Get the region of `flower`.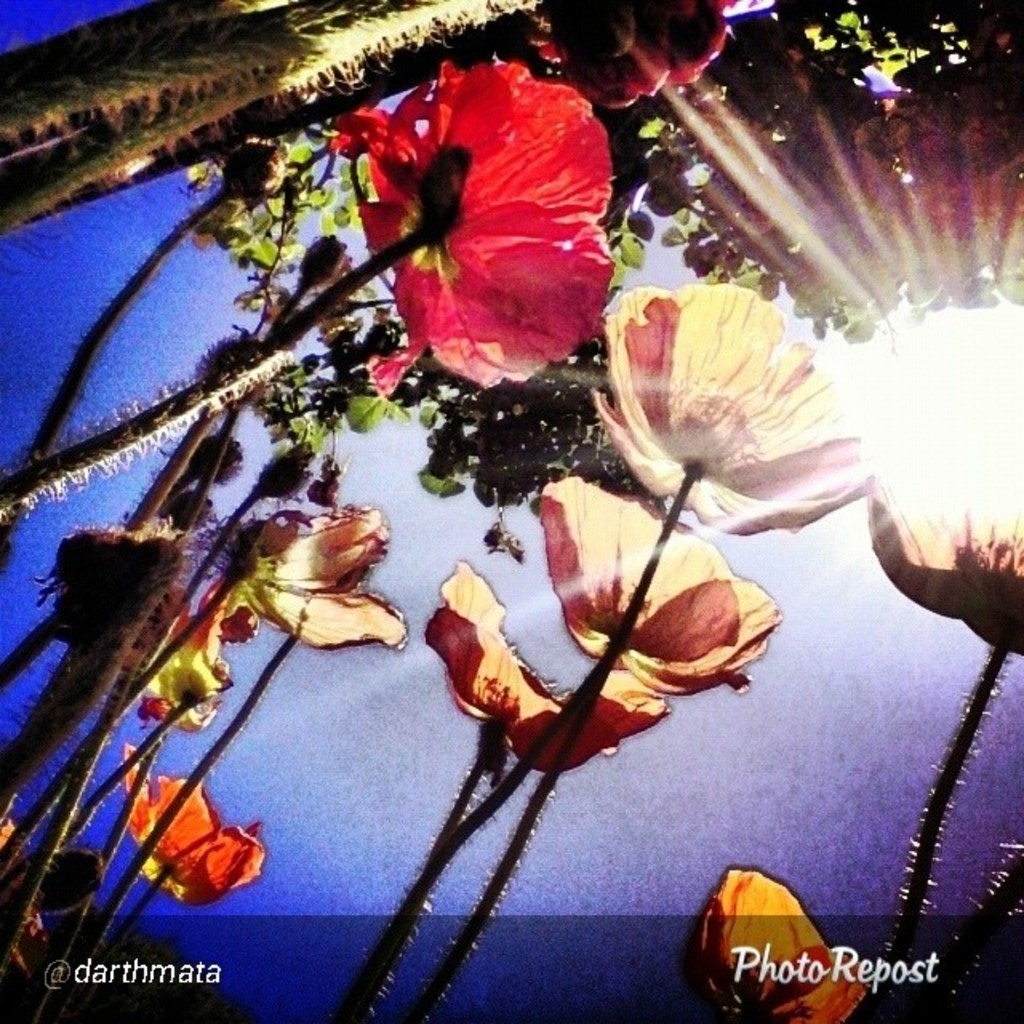
(x1=520, y1=0, x2=750, y2=118).
